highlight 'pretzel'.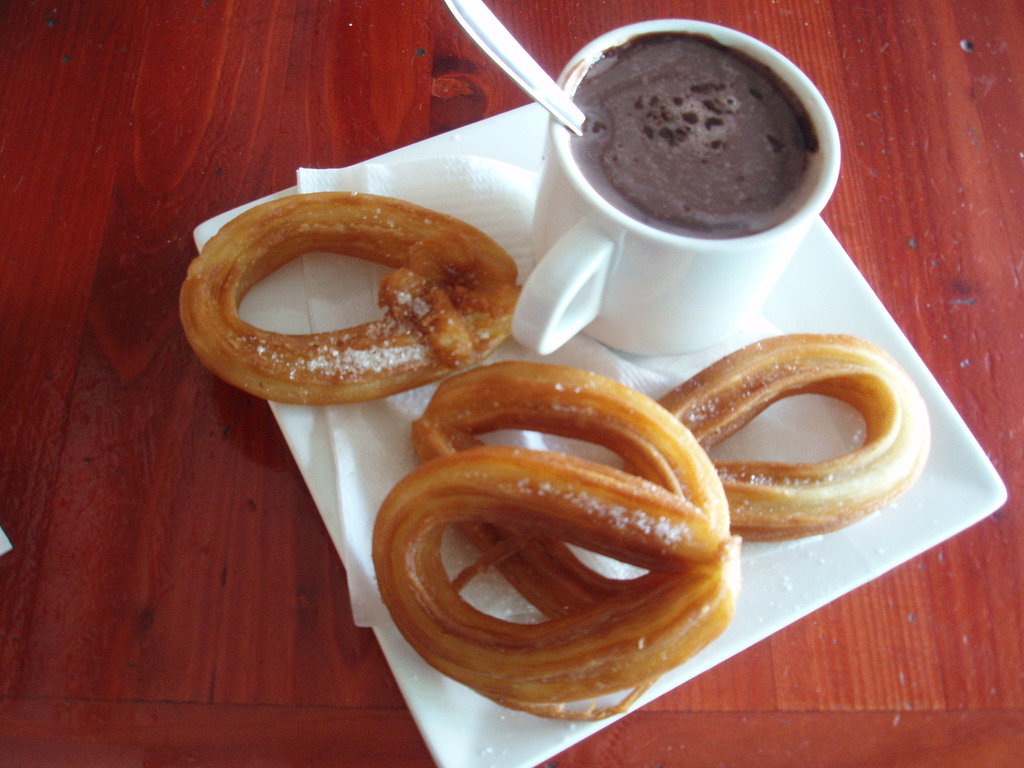
Highlighted region: region(407, 361, 733, 625).
